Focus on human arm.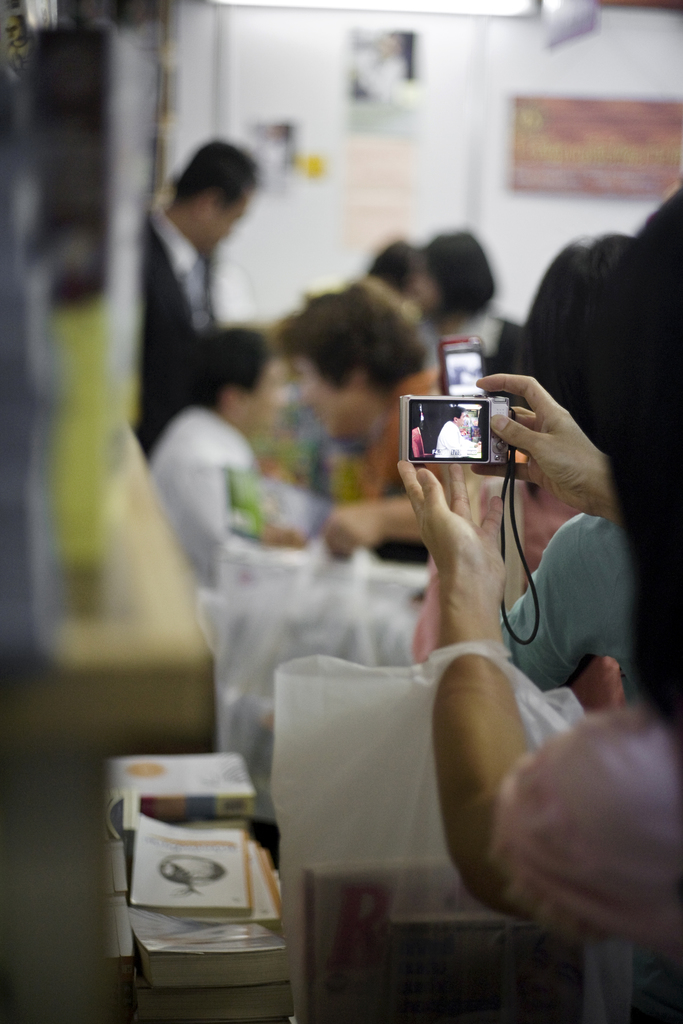
Focused at box=[411, 488, 632, 946].
